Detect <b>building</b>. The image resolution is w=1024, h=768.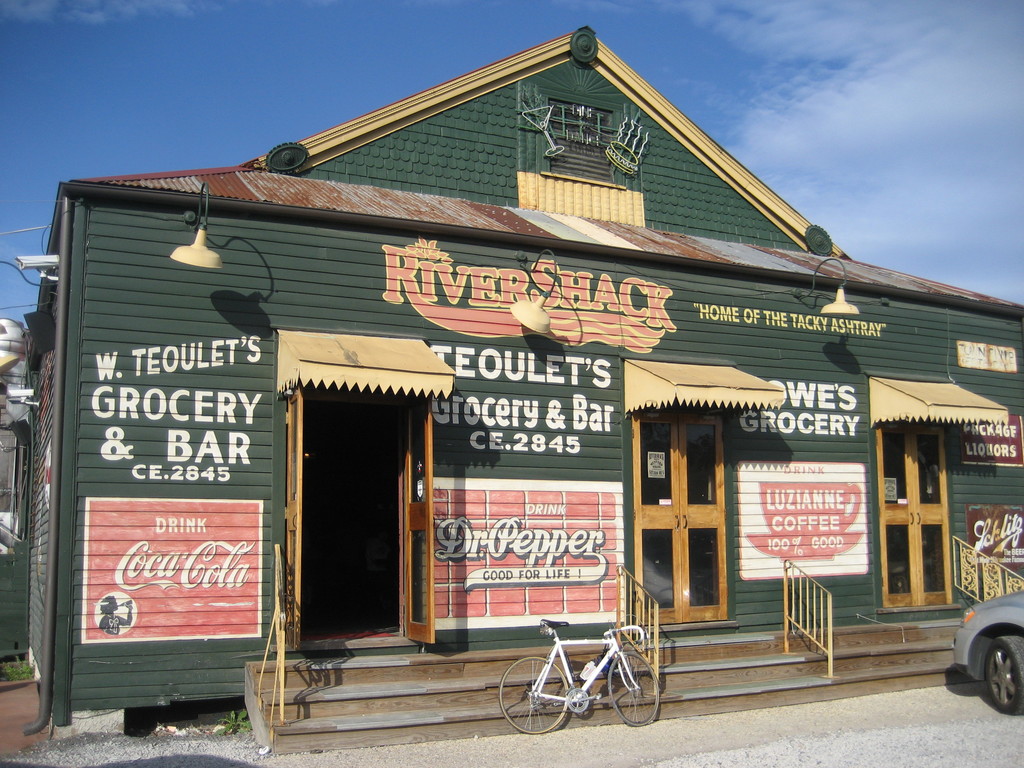
x1=19, y1=22, x2=1023, y2=746.
